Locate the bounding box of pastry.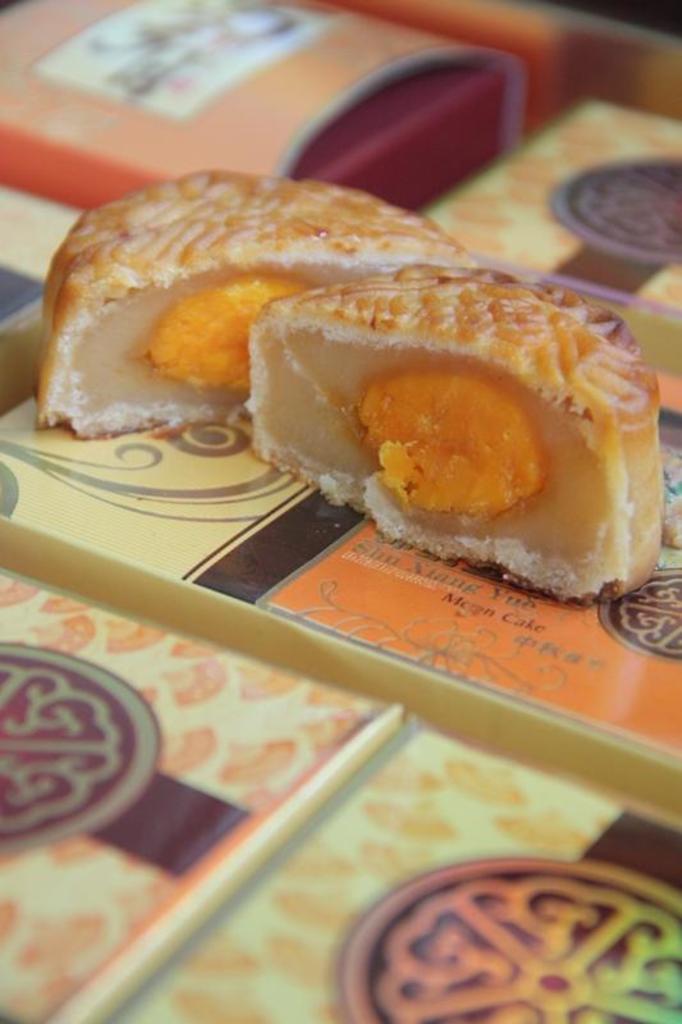
Bounding box: 29/163/473/448.
